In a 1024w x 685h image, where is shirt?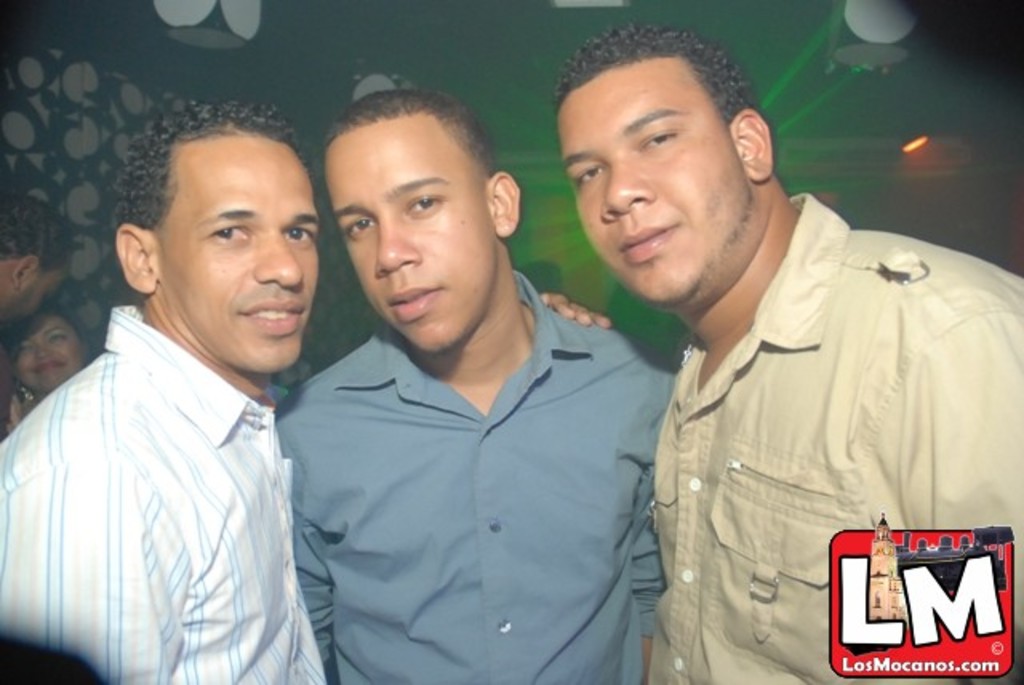
l=645, t=192, r=1022, b=683.
